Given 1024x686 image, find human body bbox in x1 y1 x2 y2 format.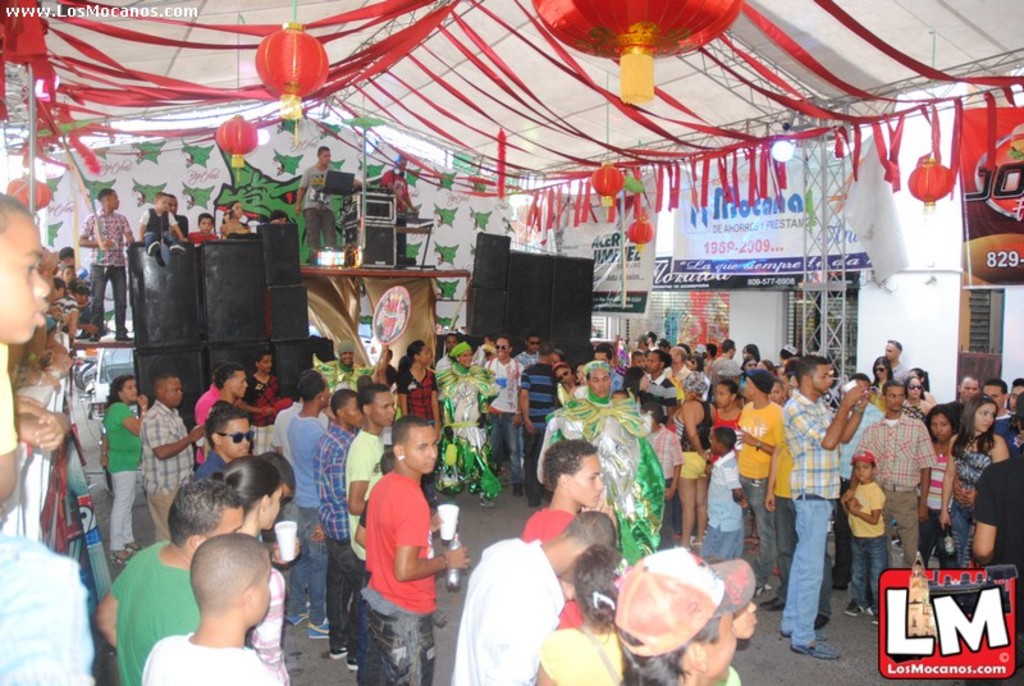
140 192 184 262.
